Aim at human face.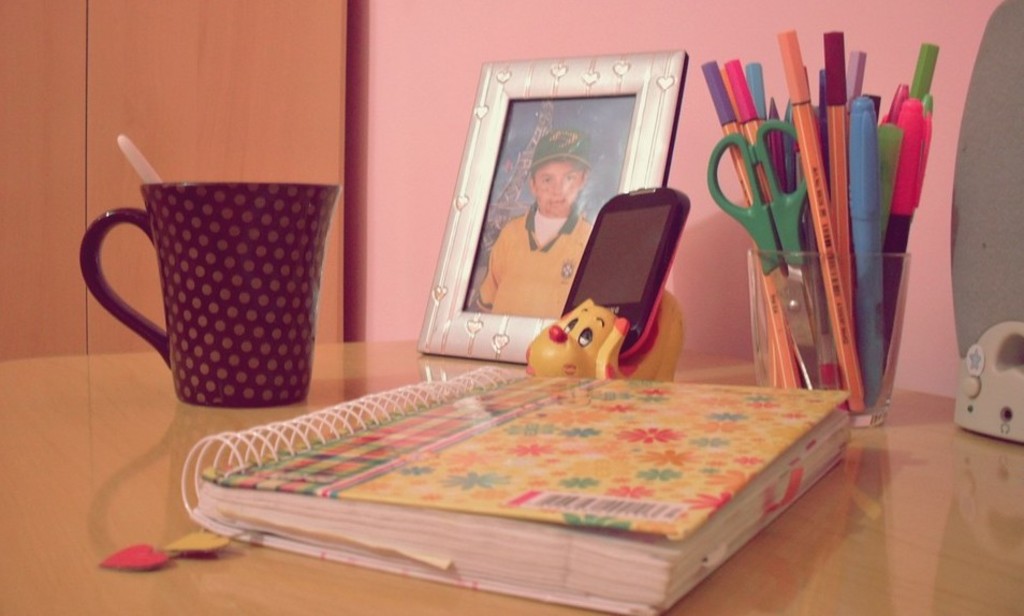
Aimed at [x1=528, y1=158, x2=582, y2=211].
